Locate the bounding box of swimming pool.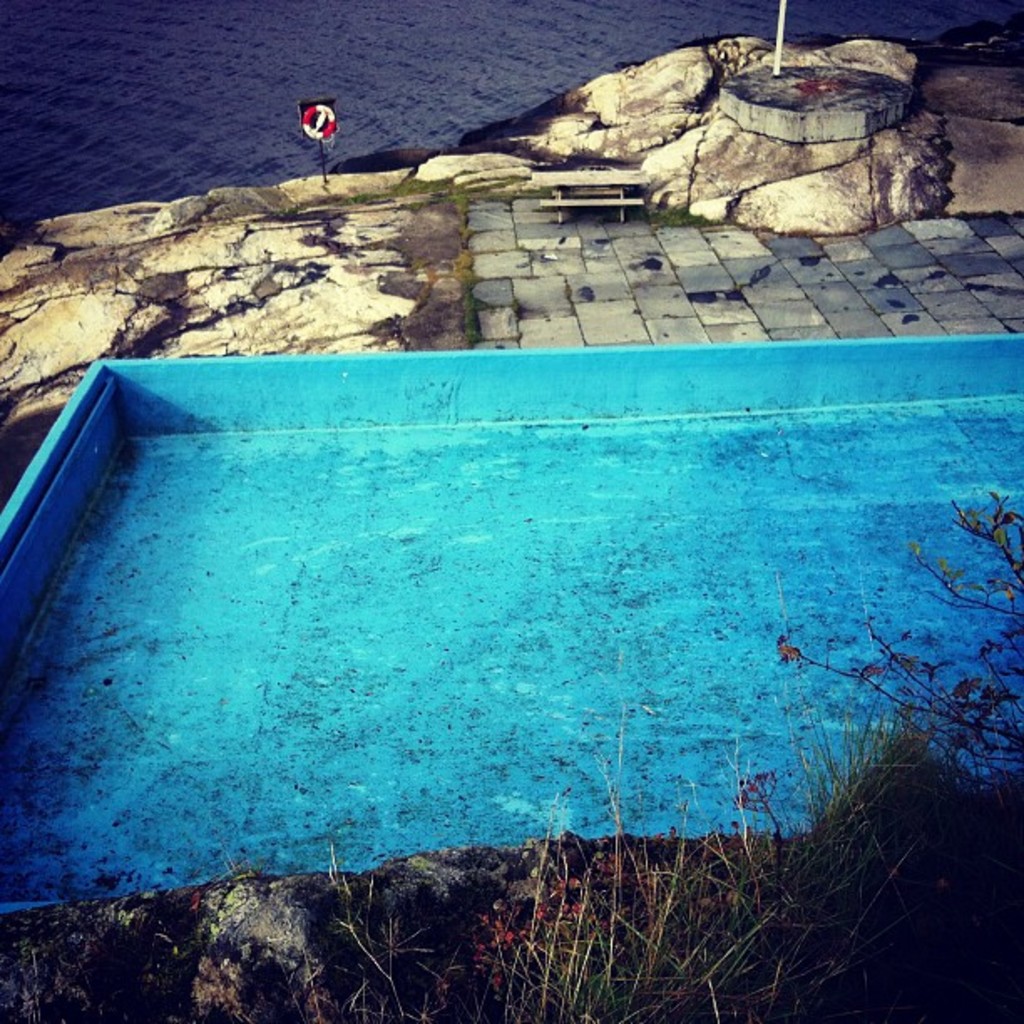
Bounding box: box(0, 305, 965, 952).
